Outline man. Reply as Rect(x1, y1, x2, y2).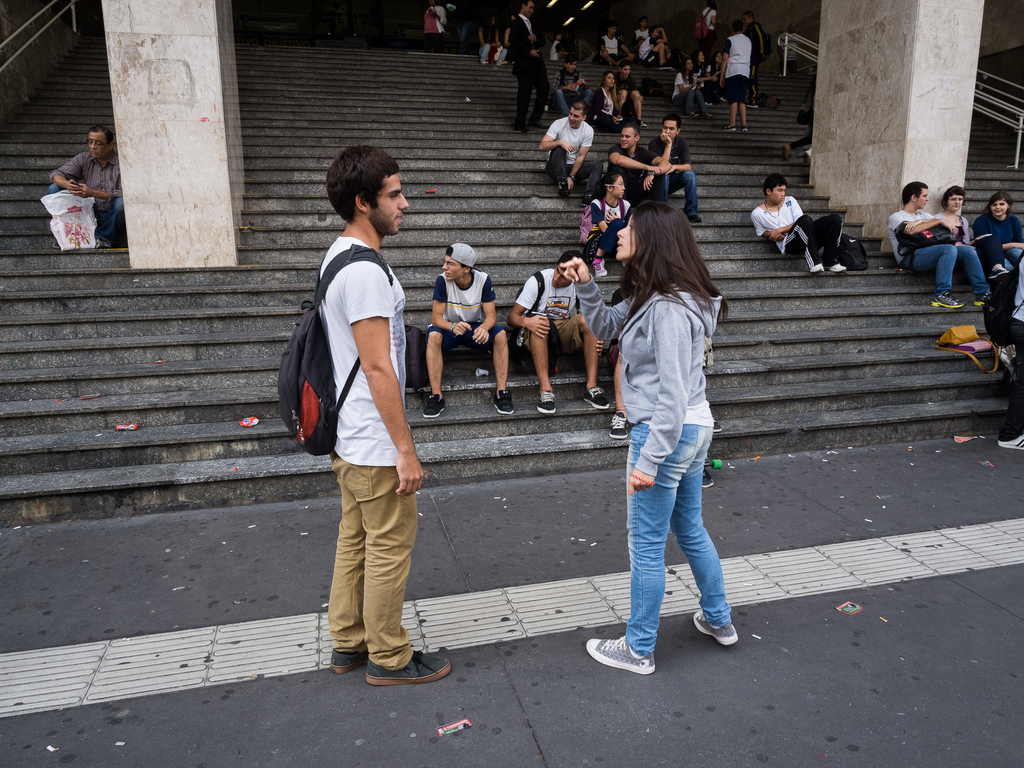
Rect(509, 0, 552, 139).
